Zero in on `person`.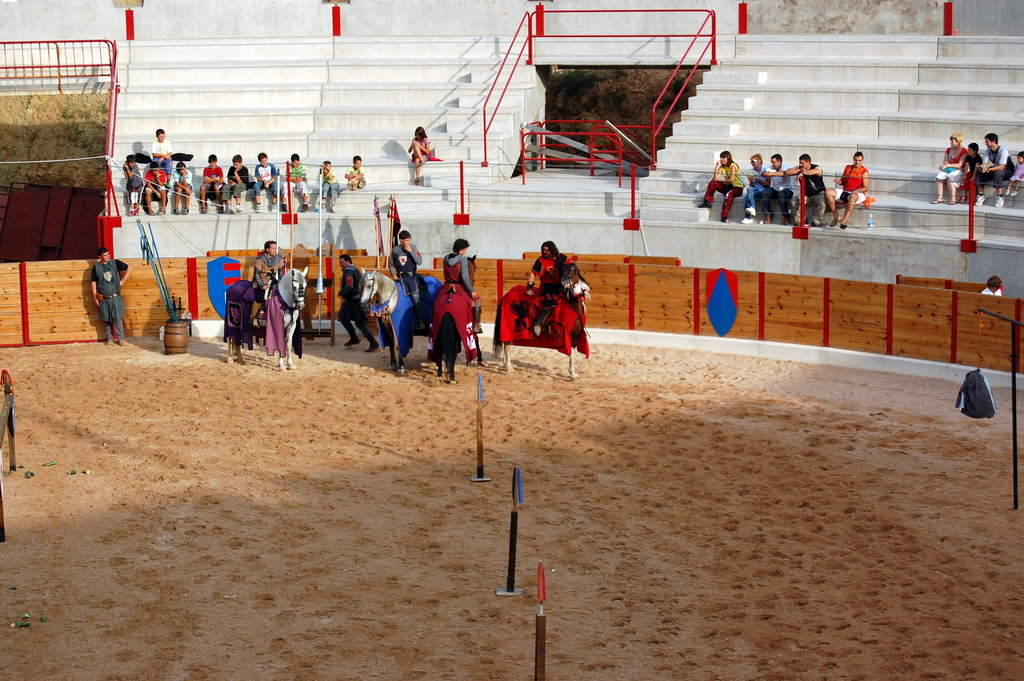
Zeroed in: 279,147,314,213.
